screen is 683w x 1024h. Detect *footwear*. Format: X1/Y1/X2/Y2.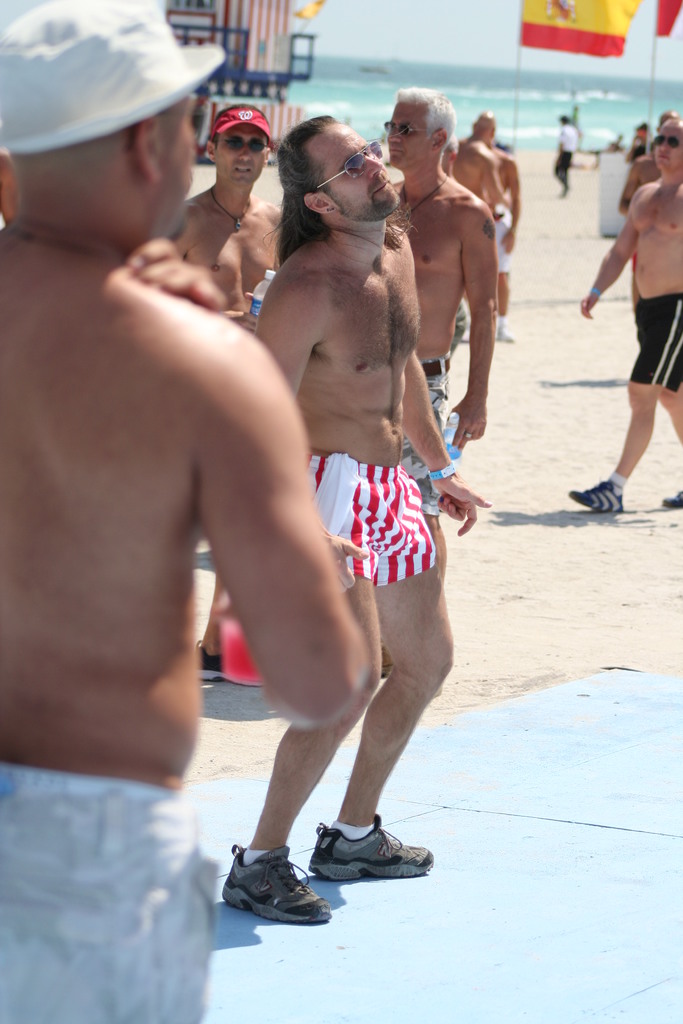
568/476/626/513.
